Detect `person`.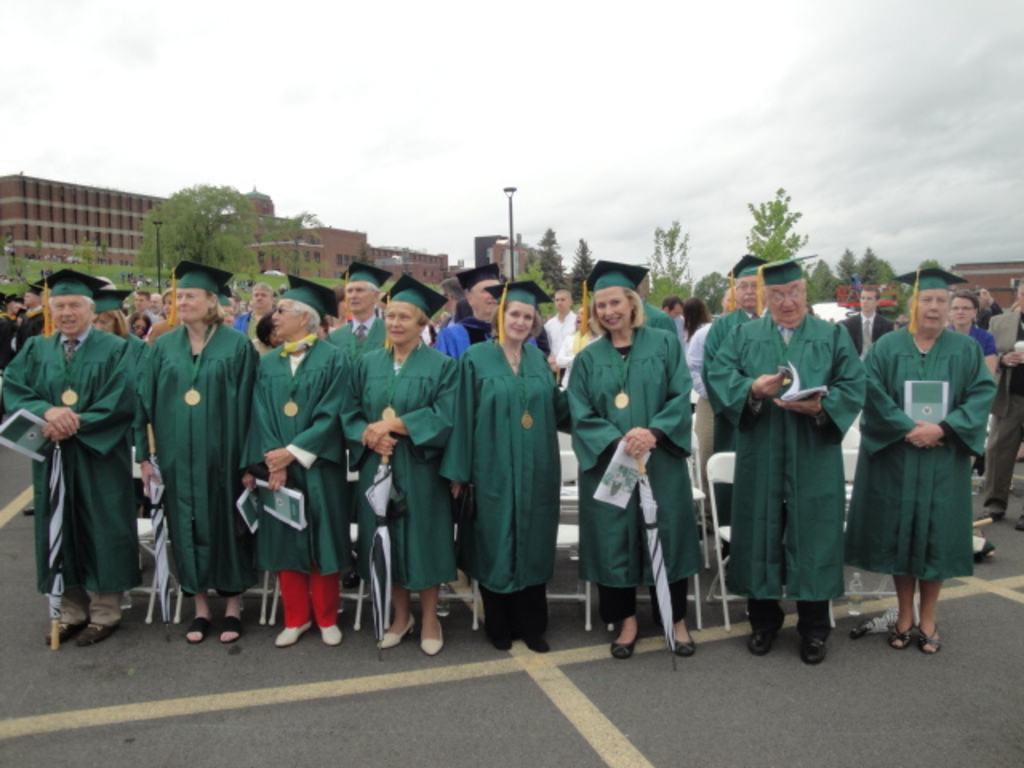
Detected at 93,293,176,341.
